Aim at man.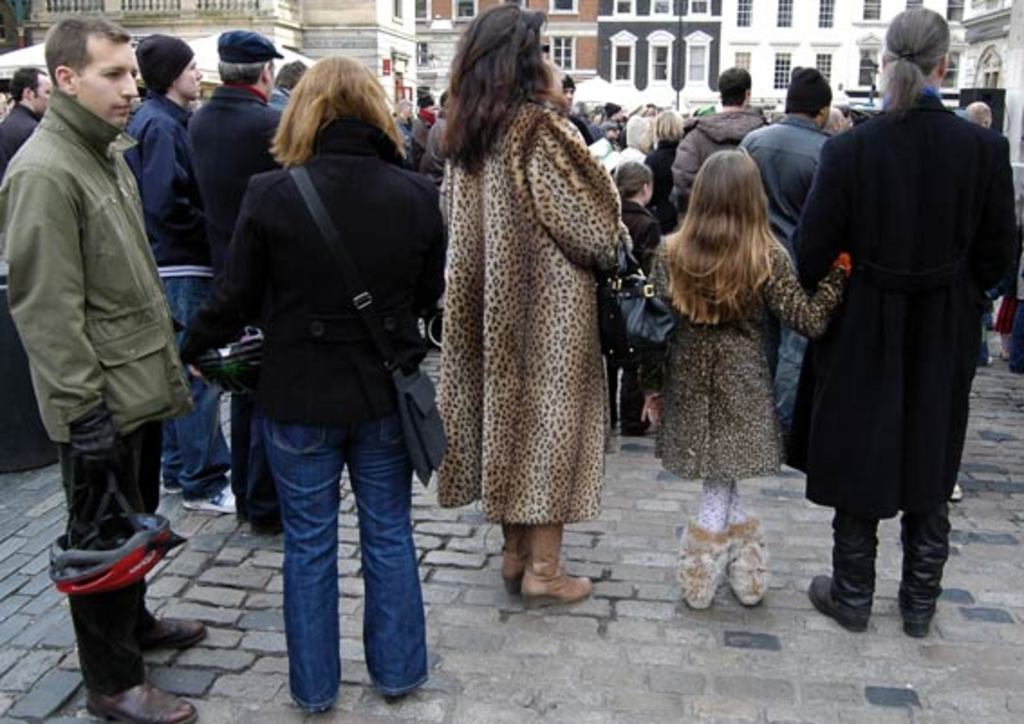
Aimed at x1=193, y1=25, x2=287, y2=240.
